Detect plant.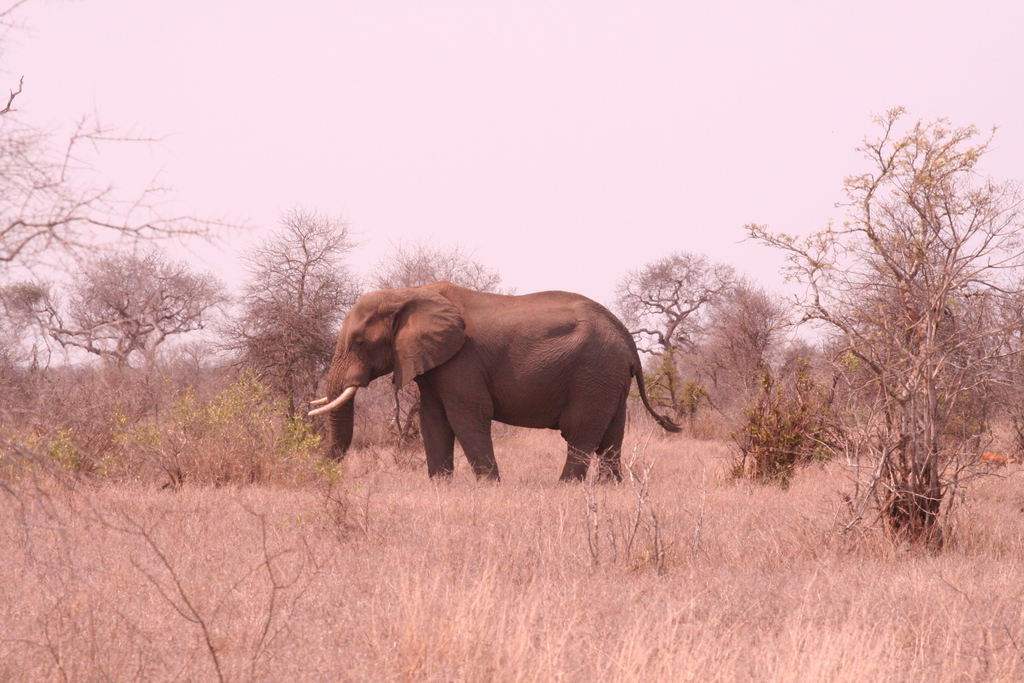
Detected at 3:339:158:494.
